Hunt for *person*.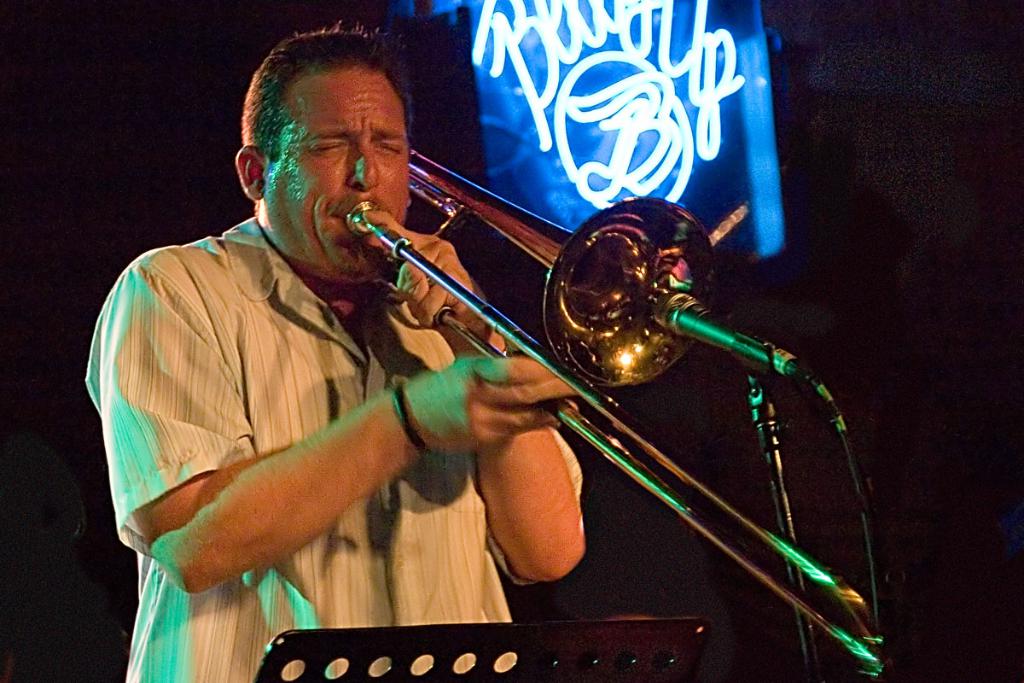
Hunted down at [84,16,587,682].
